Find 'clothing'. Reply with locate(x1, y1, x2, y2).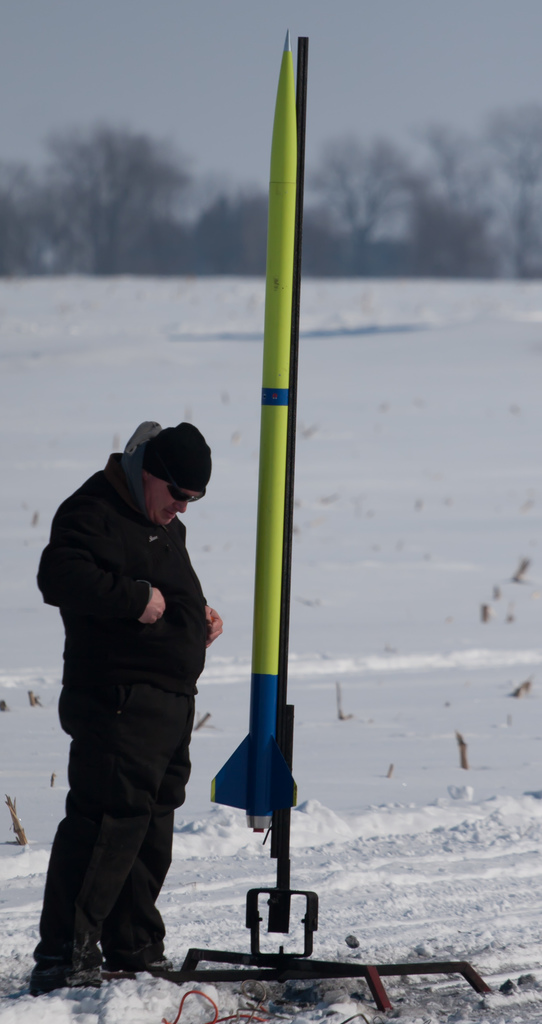
locate(27, 419, 211, 991).
